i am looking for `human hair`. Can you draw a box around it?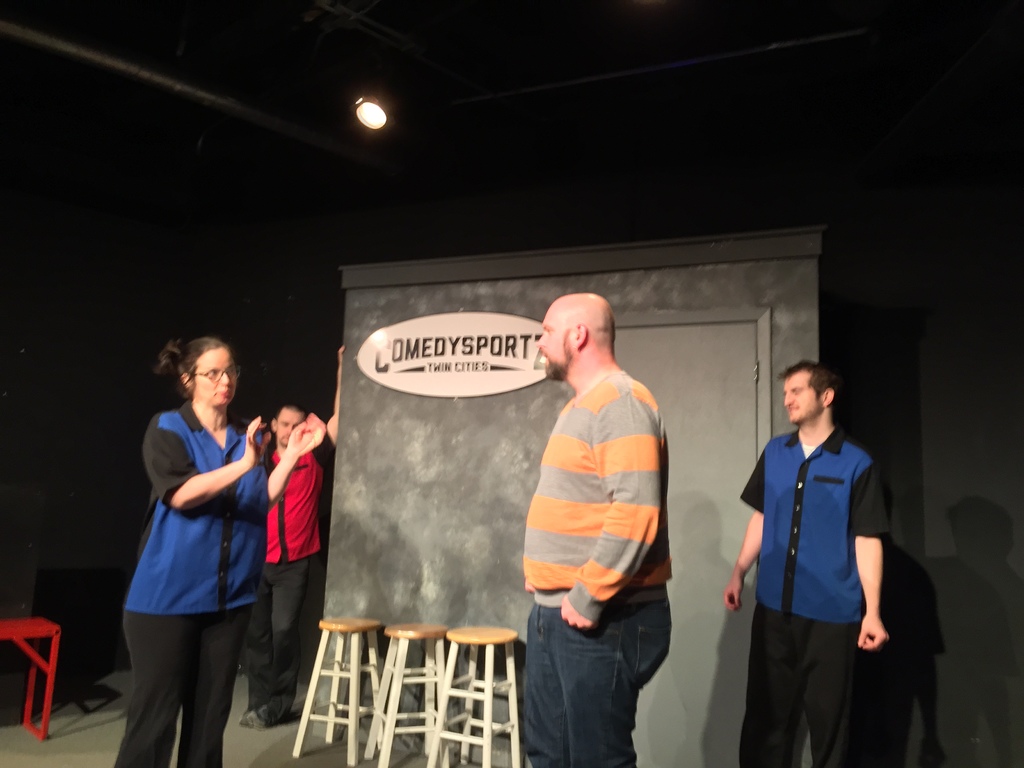
Sure, the bounding box is box(776, 358, 841, 403).
